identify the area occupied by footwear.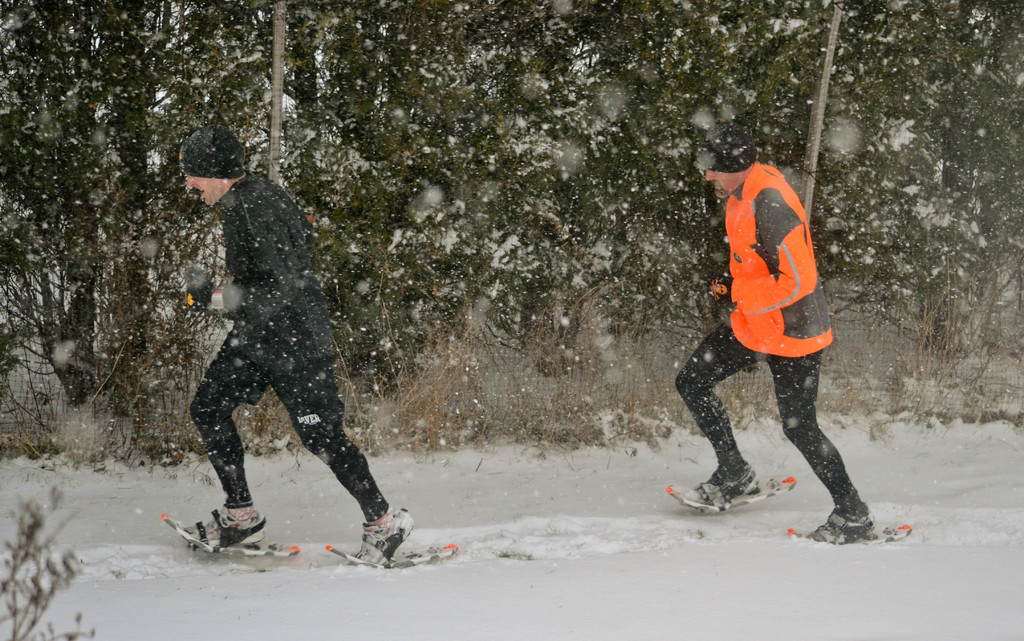
Area: (344, 512, 408, 570).
